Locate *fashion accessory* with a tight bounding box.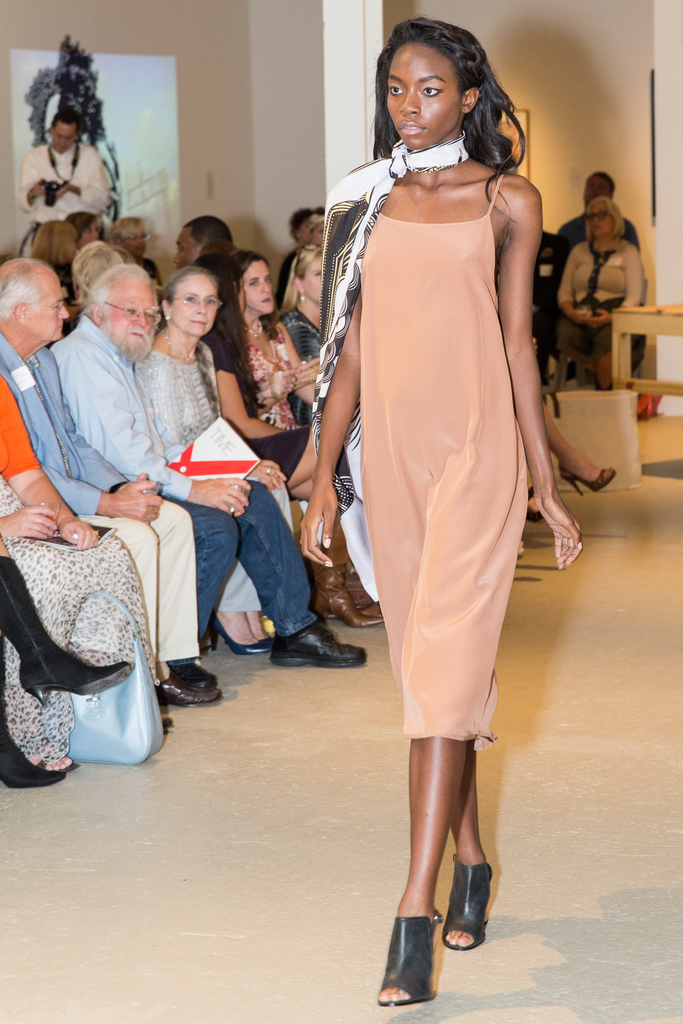
bbox=[151, 657, 222, 705].
